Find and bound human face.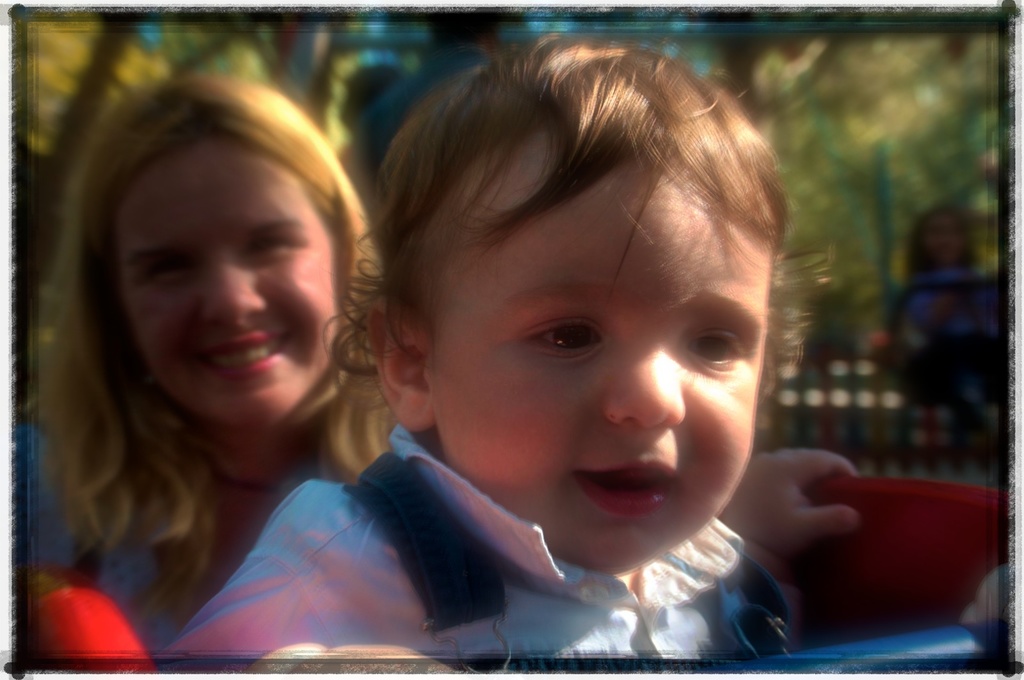
Bound: BBox(431, 137, 775, 568).
